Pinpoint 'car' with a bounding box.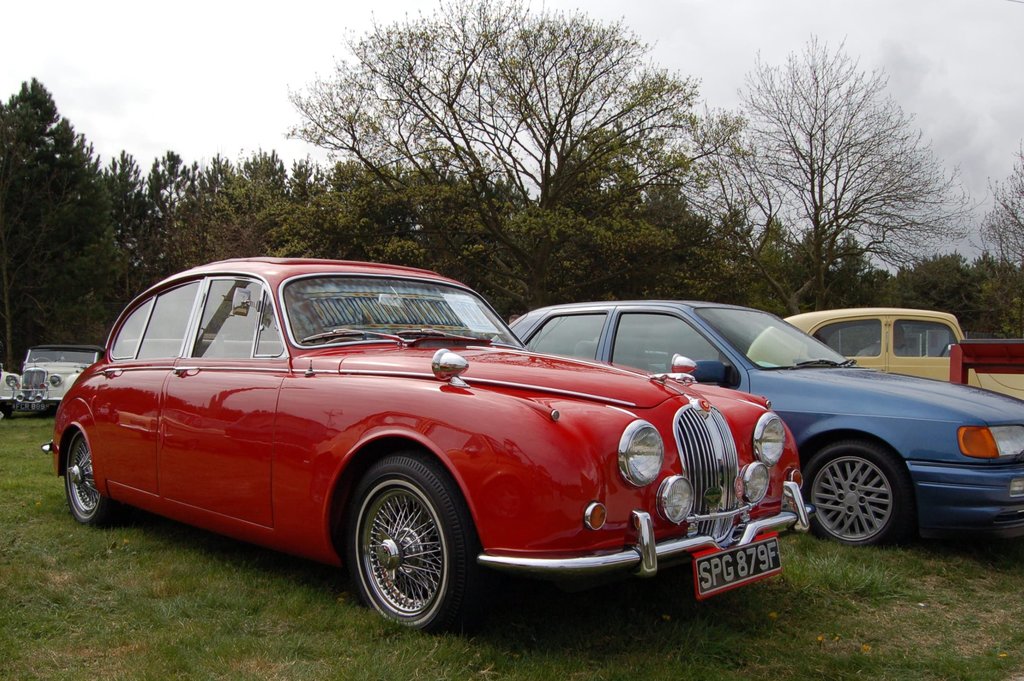
43:272:746:600.
